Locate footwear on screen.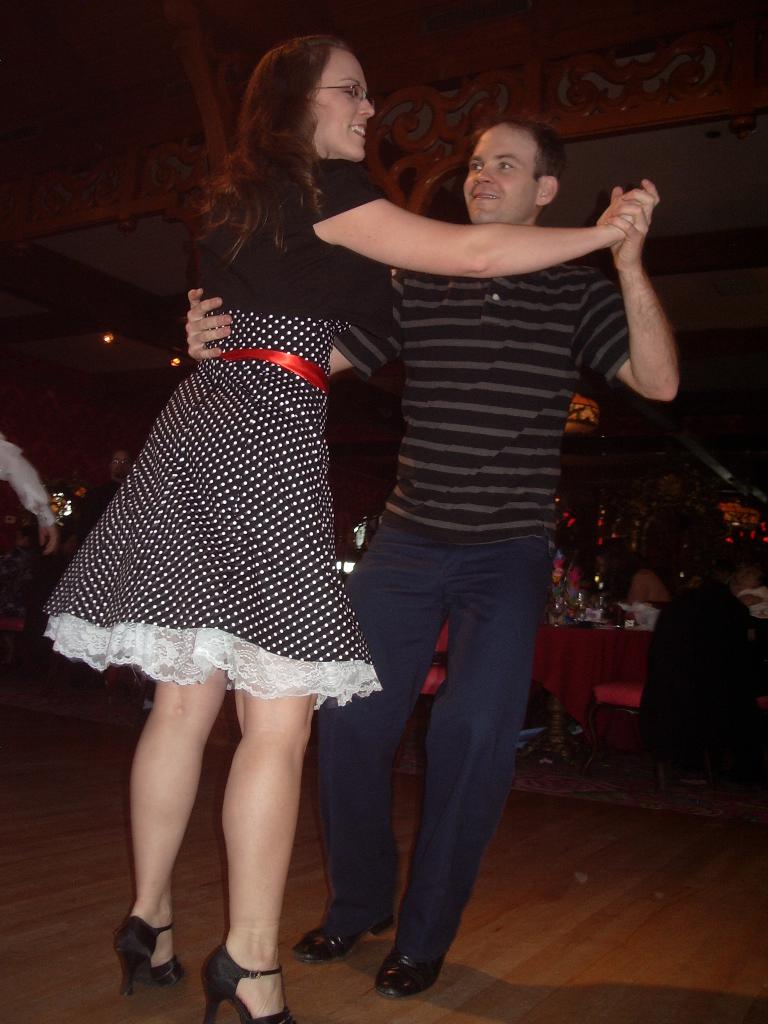
On screen at bbox=(103, 905, 182, 999).
